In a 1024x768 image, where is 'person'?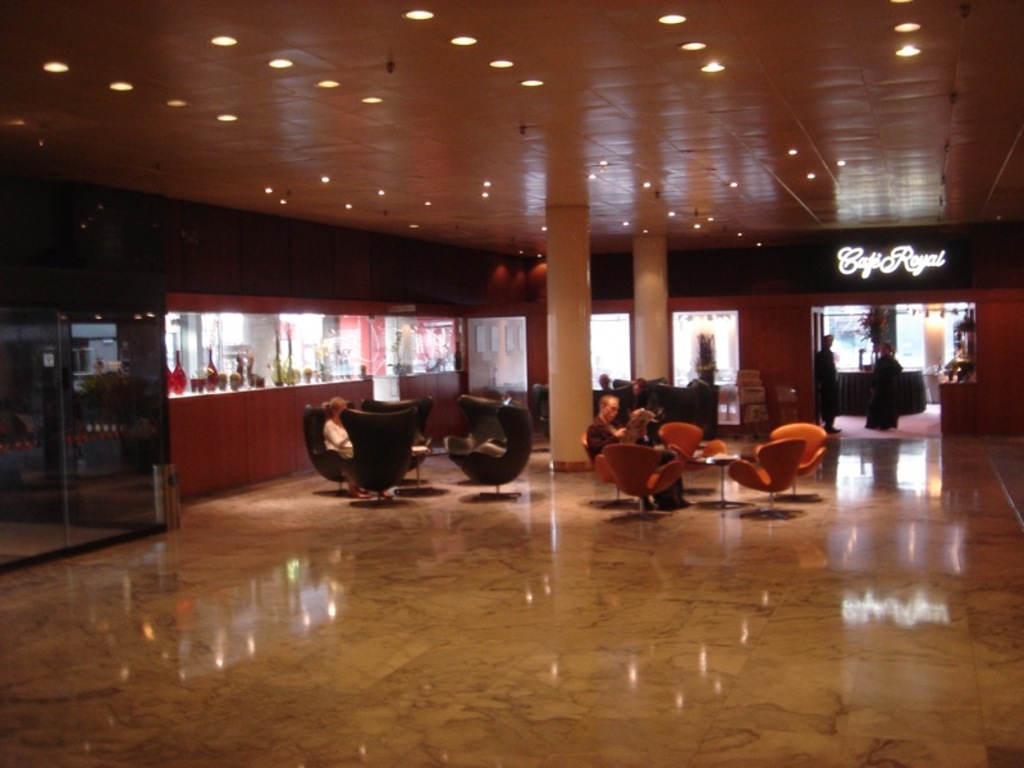
(left=867, top=342, right=900, bottom=424).
